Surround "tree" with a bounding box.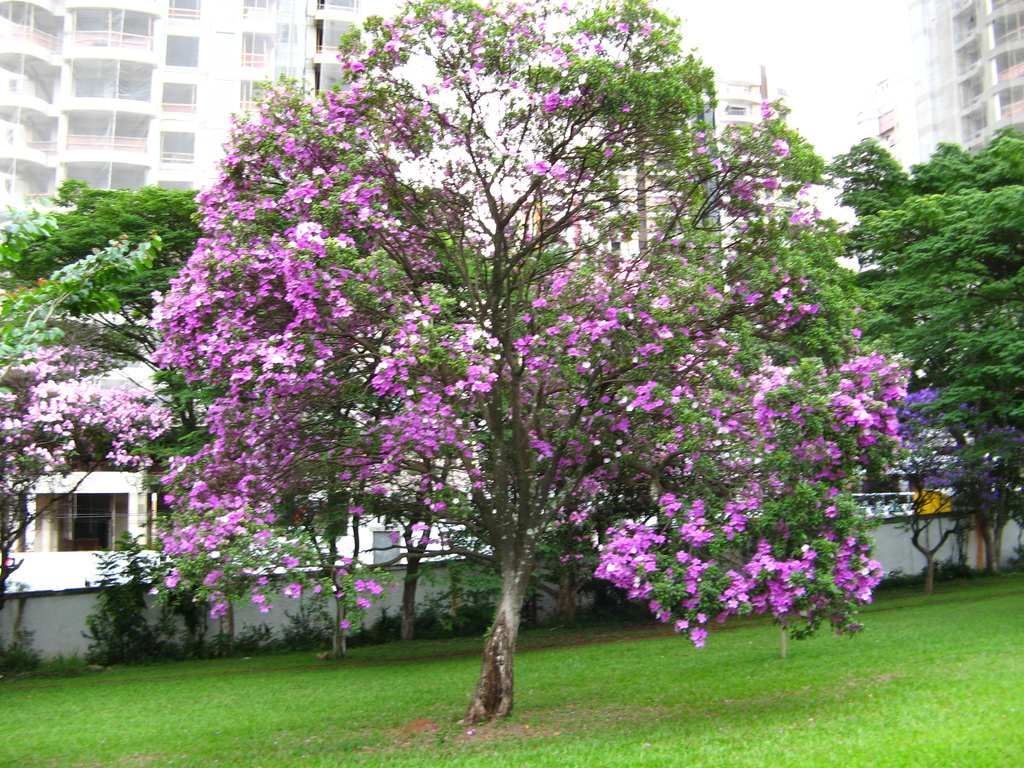
BBox(0, 175, 436, 602).
